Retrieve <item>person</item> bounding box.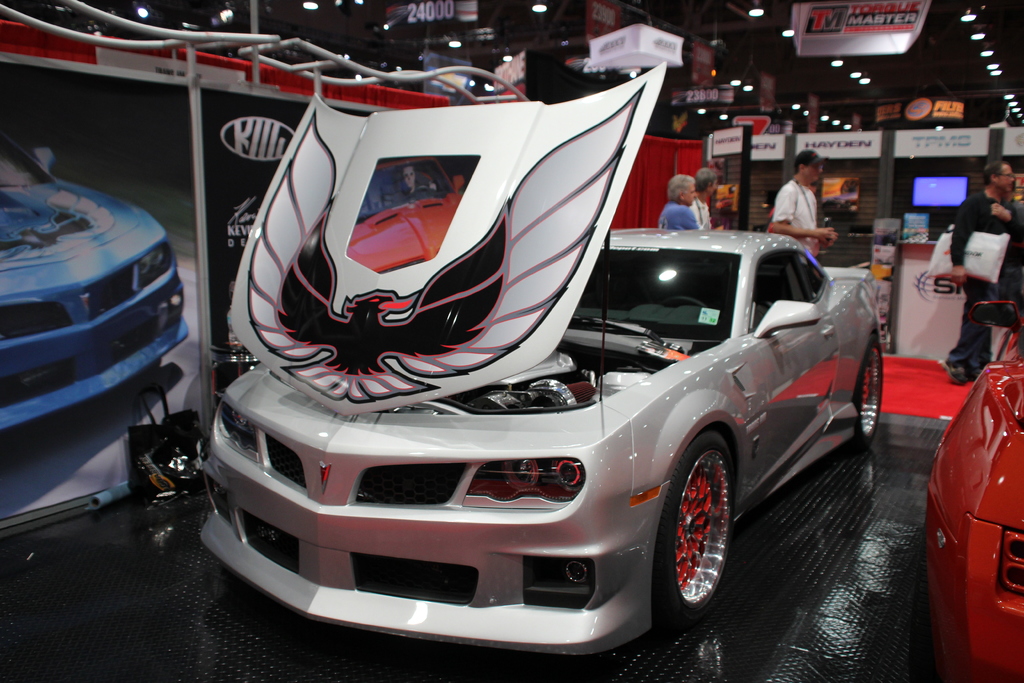
Bounding box: bbox(762, 148, 839, 260).
